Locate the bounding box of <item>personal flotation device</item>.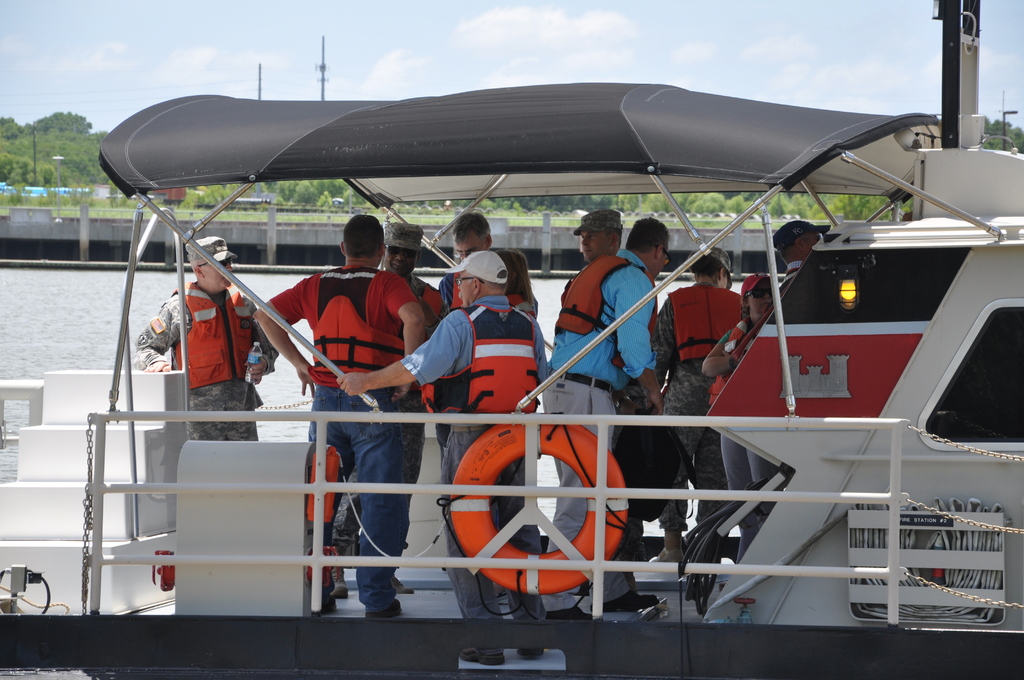
Bounding box: (left=563, top=250, right=666, bottom=376).
